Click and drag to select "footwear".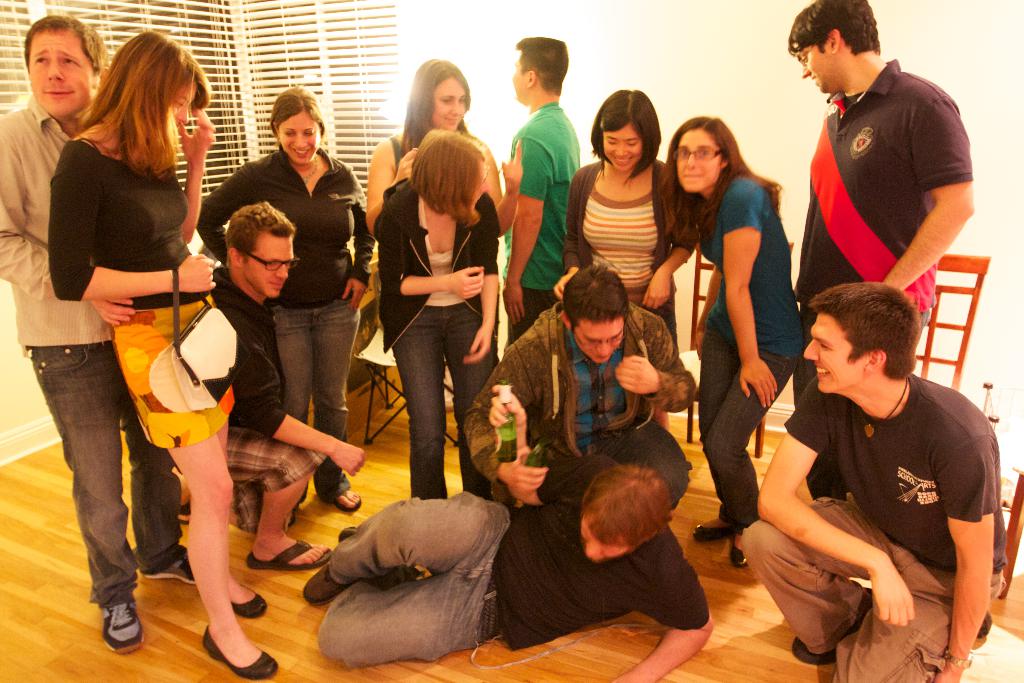
Selection: (80, 582, 137, 661).
